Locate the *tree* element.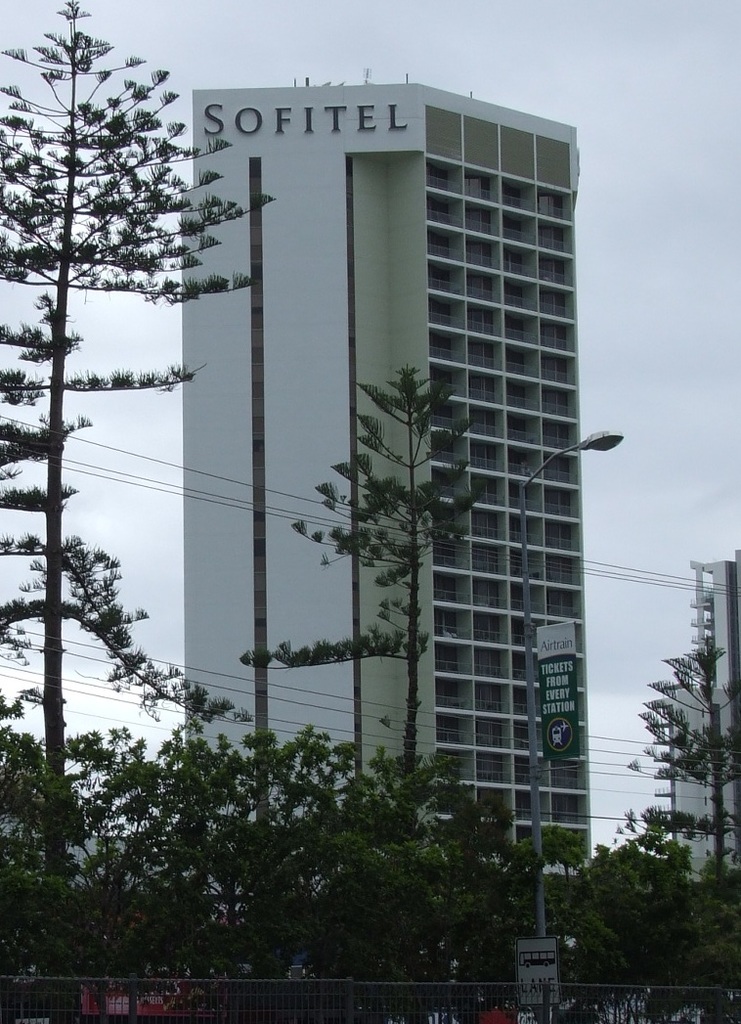
Element bbox: 637/612/733/857.
